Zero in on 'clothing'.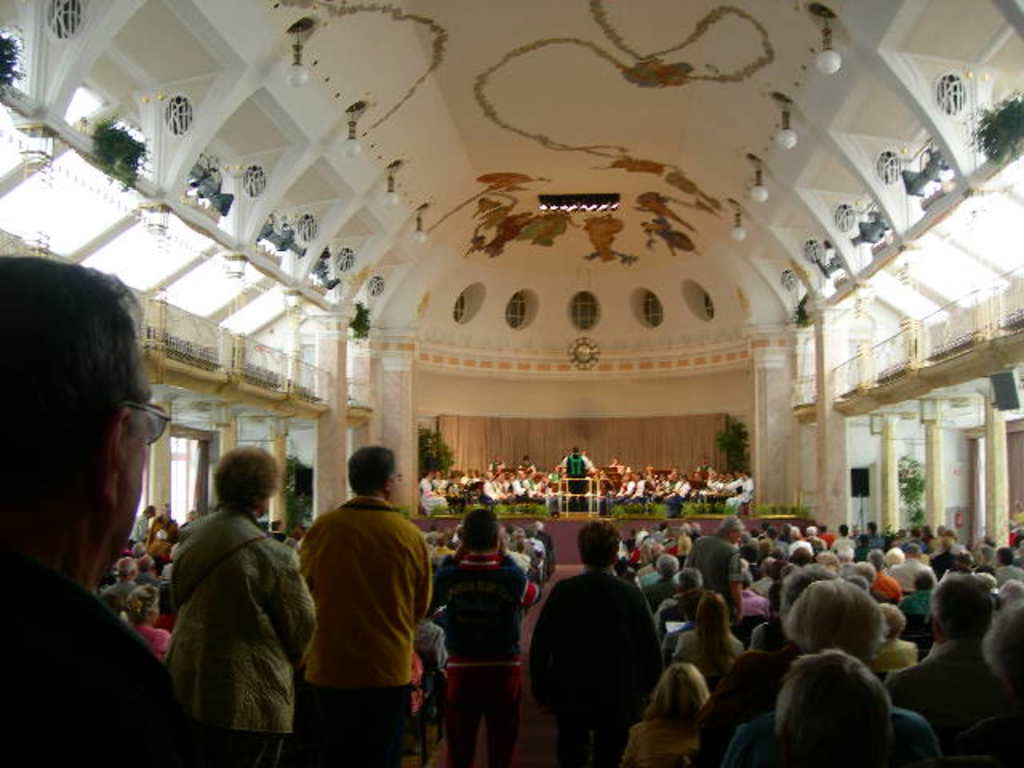
Zeroed in: <box>704,702,954,766</box>.
